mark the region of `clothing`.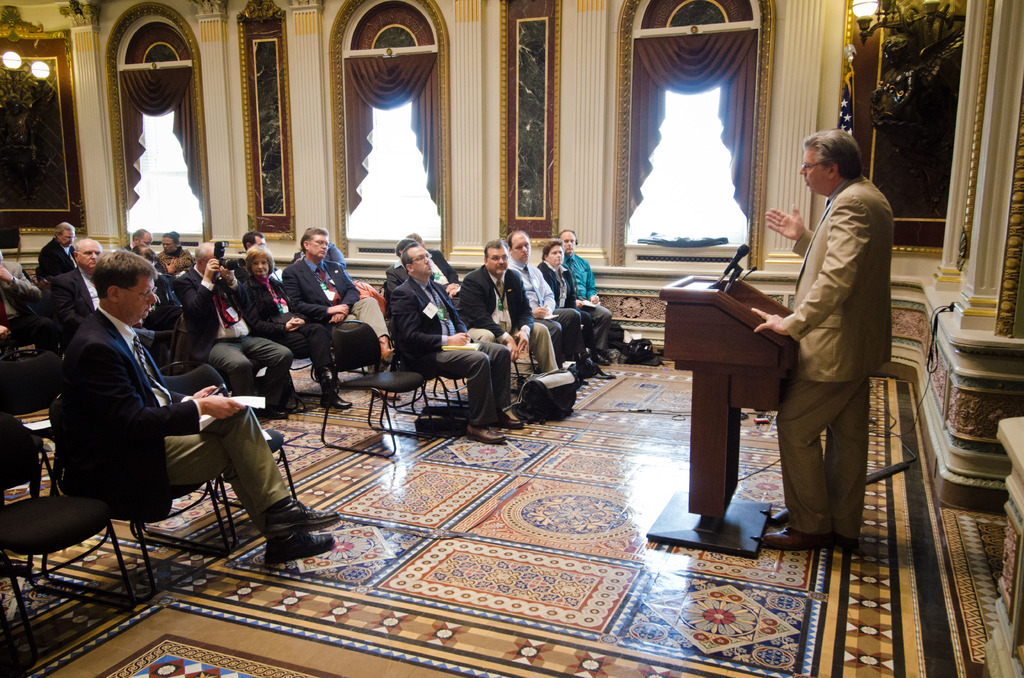
Region: box(234, 271, 334, 414).
